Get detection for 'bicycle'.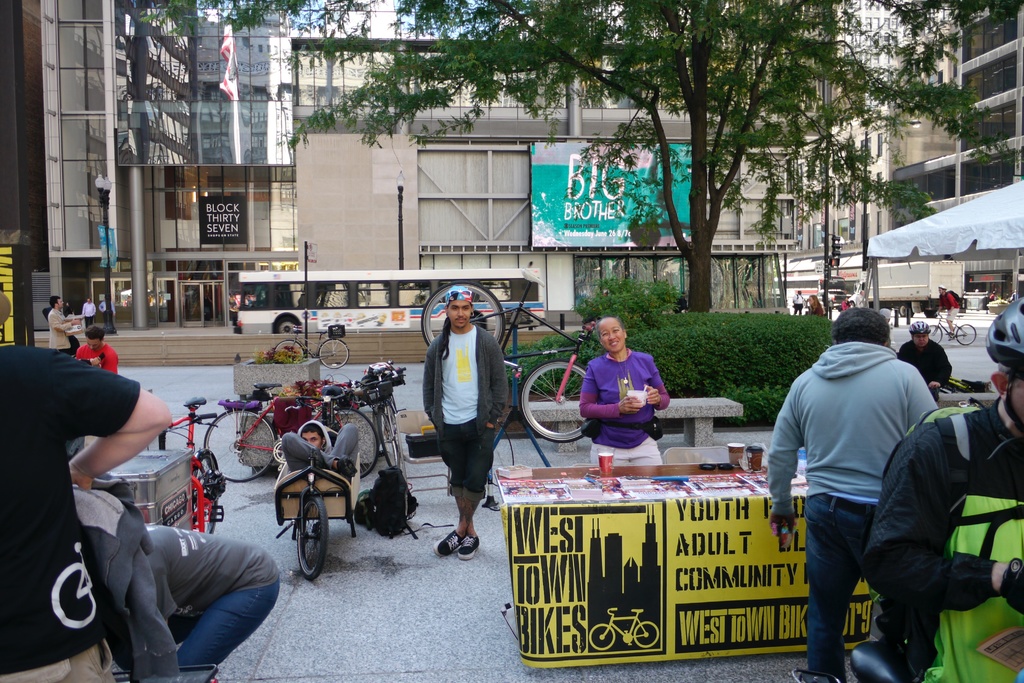
Detection: region(354, 361, 405, 471).
